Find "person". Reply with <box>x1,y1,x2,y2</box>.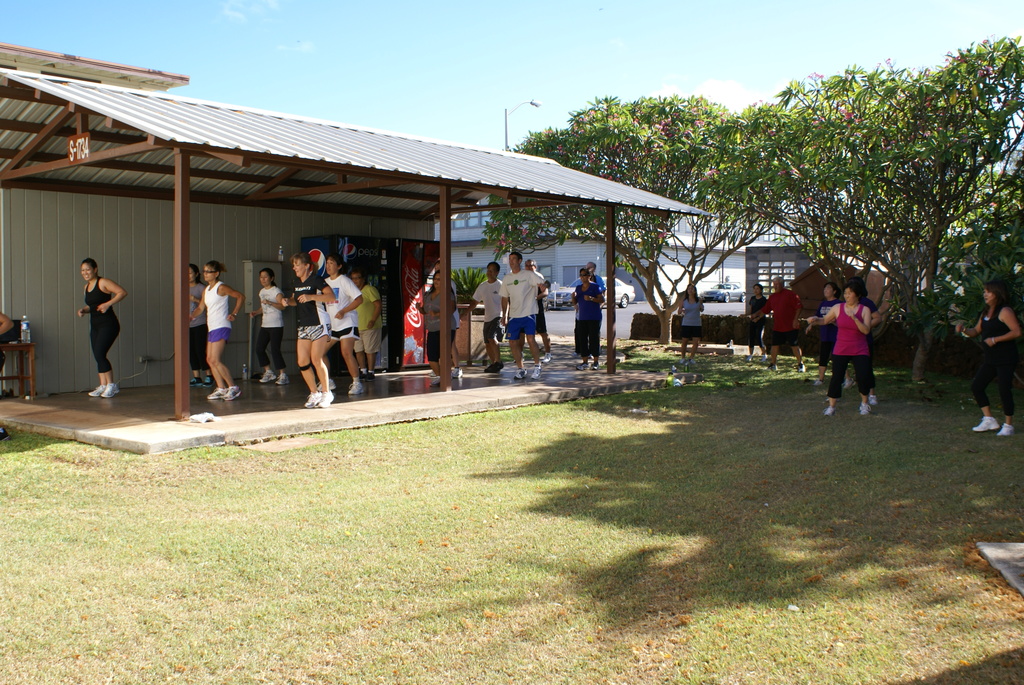
<box>278,253,334,403</box>.
